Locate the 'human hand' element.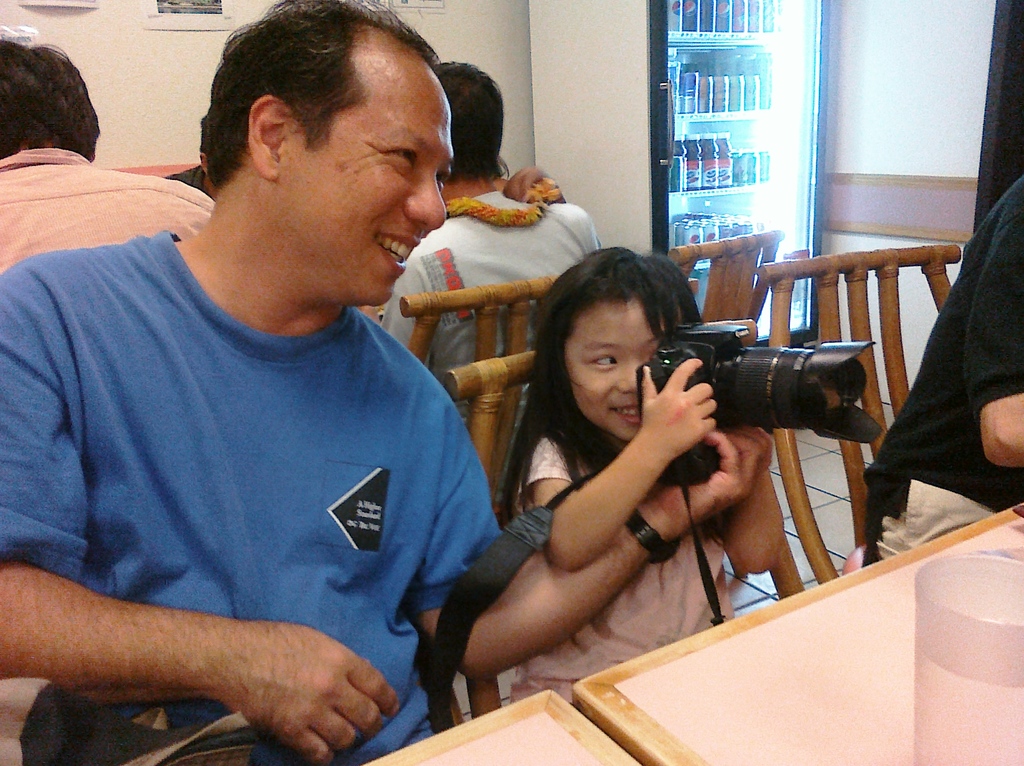
Element bbox: x1=639, y1=357, x2=723, y2=458.
